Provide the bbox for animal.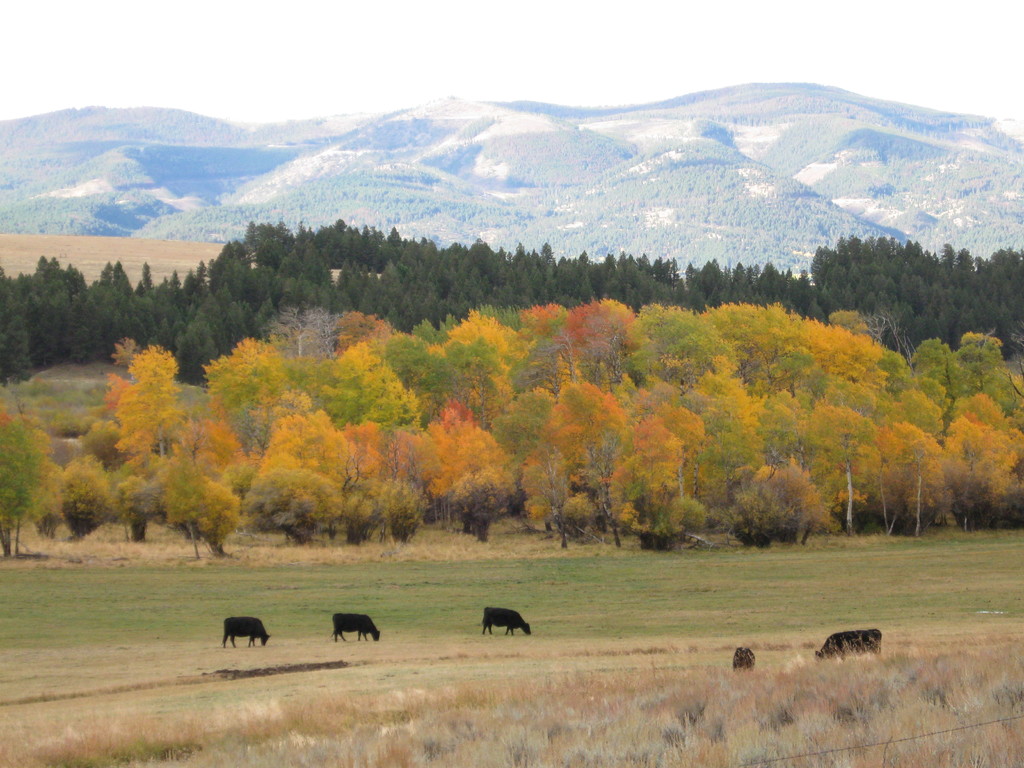
x1=732, y1=646, x2=756, y2=675.
